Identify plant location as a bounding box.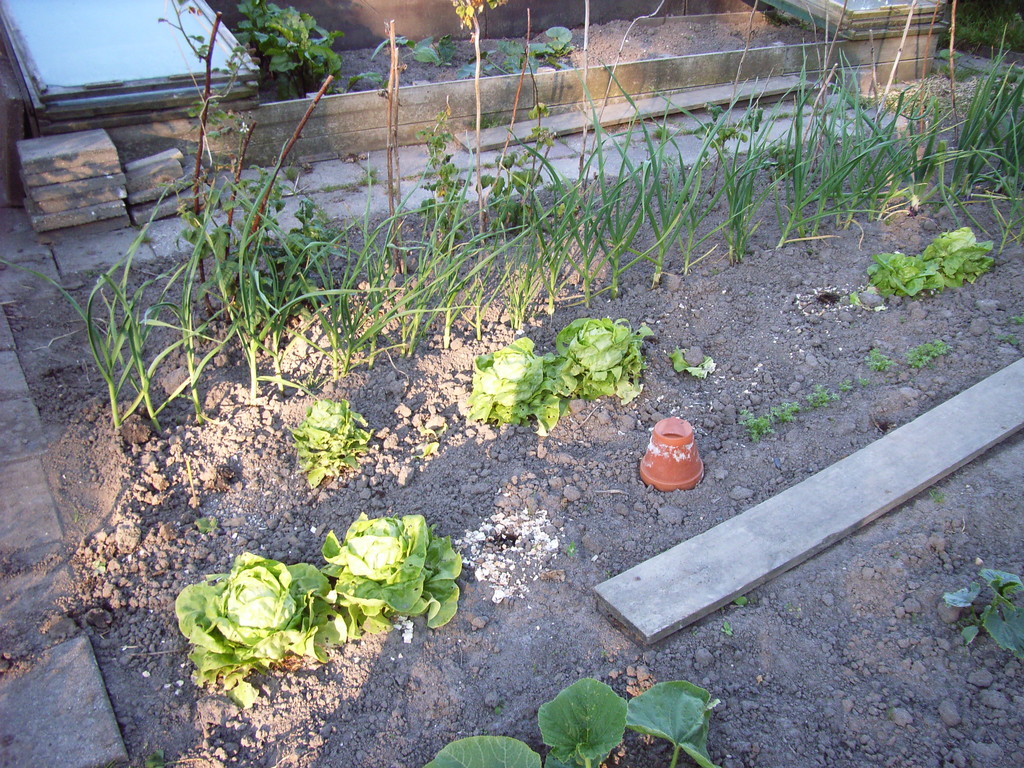
(862,209,998,300).
